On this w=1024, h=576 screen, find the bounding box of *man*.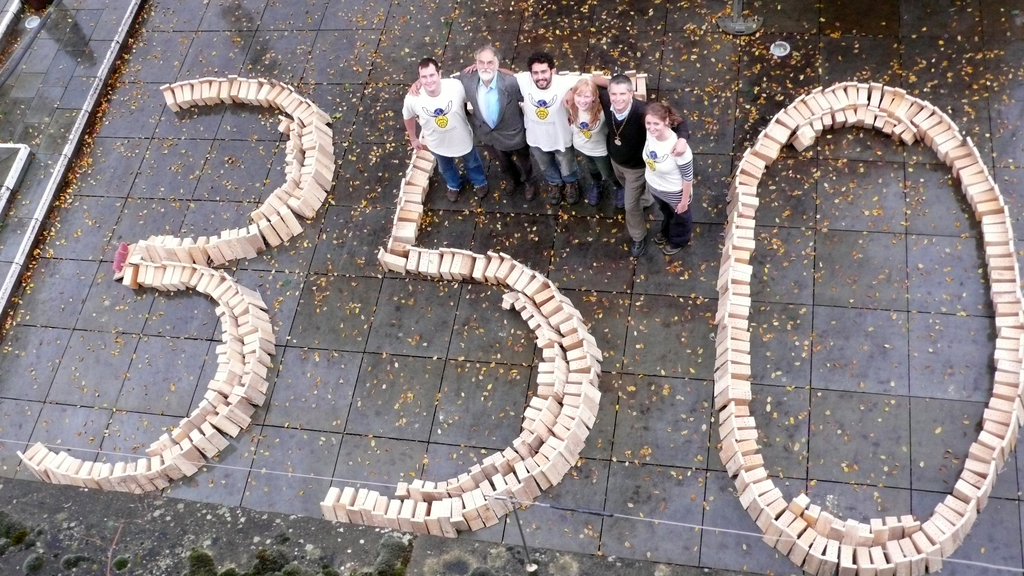
Bounding box: x1=408, y1=45, x2=531, y2=205.
